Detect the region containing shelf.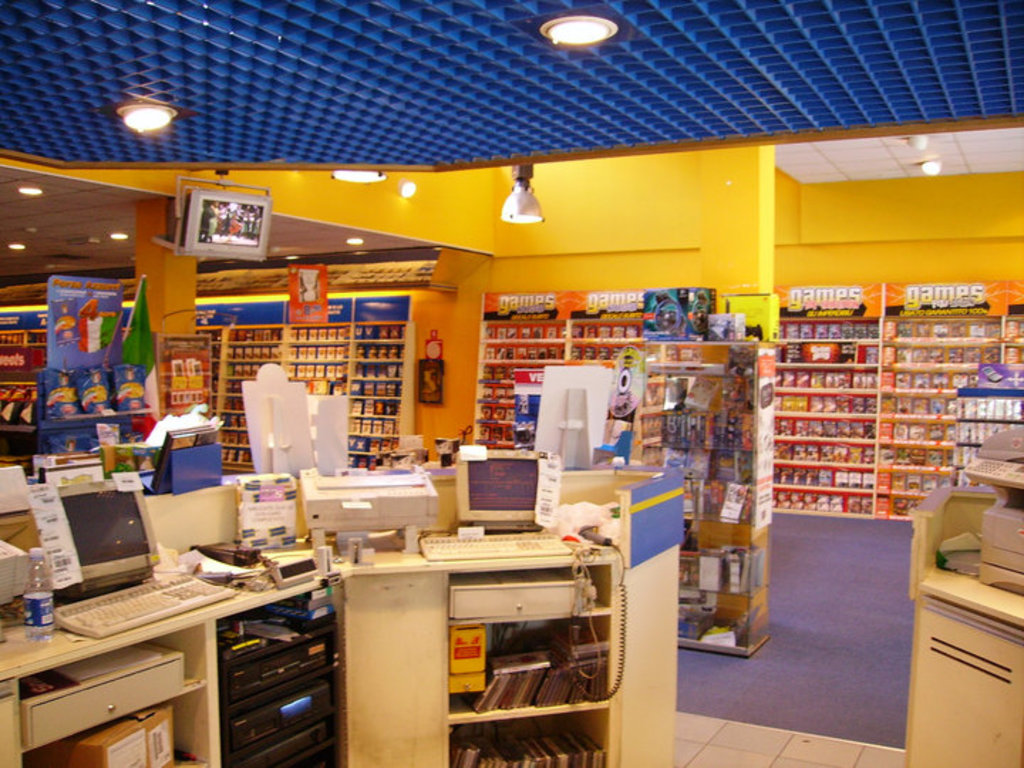
616 333 775 656.
